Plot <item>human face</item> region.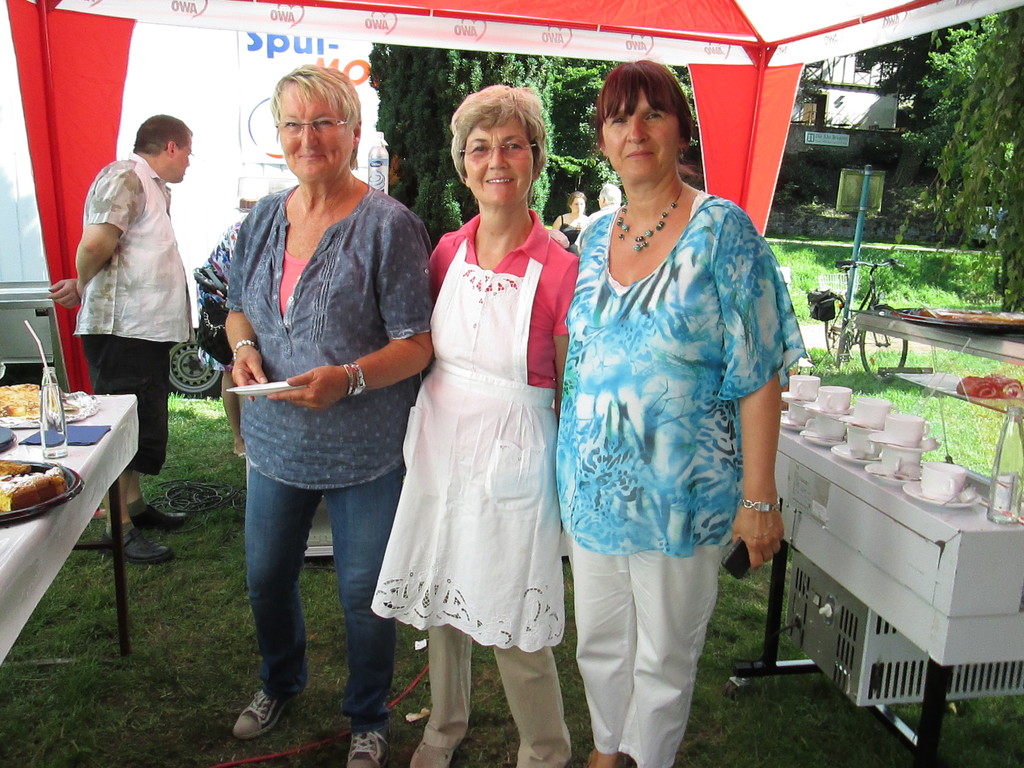
Plotted at (left=461, top=114, right=529, bottom=208).
